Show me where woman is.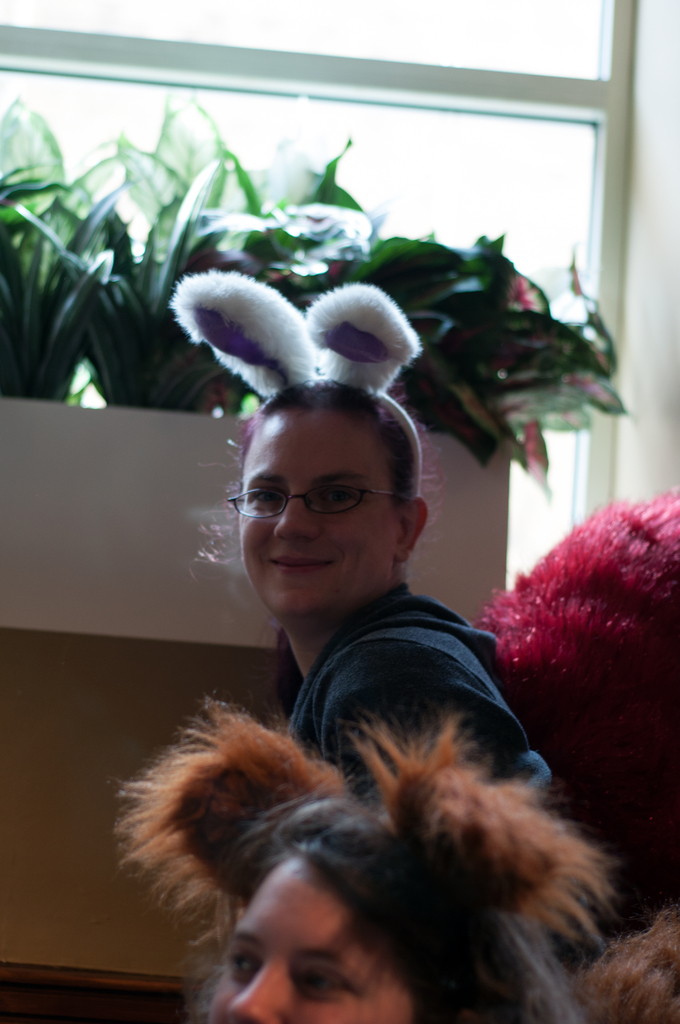
woman is at (207, 795, 588, 1023).
